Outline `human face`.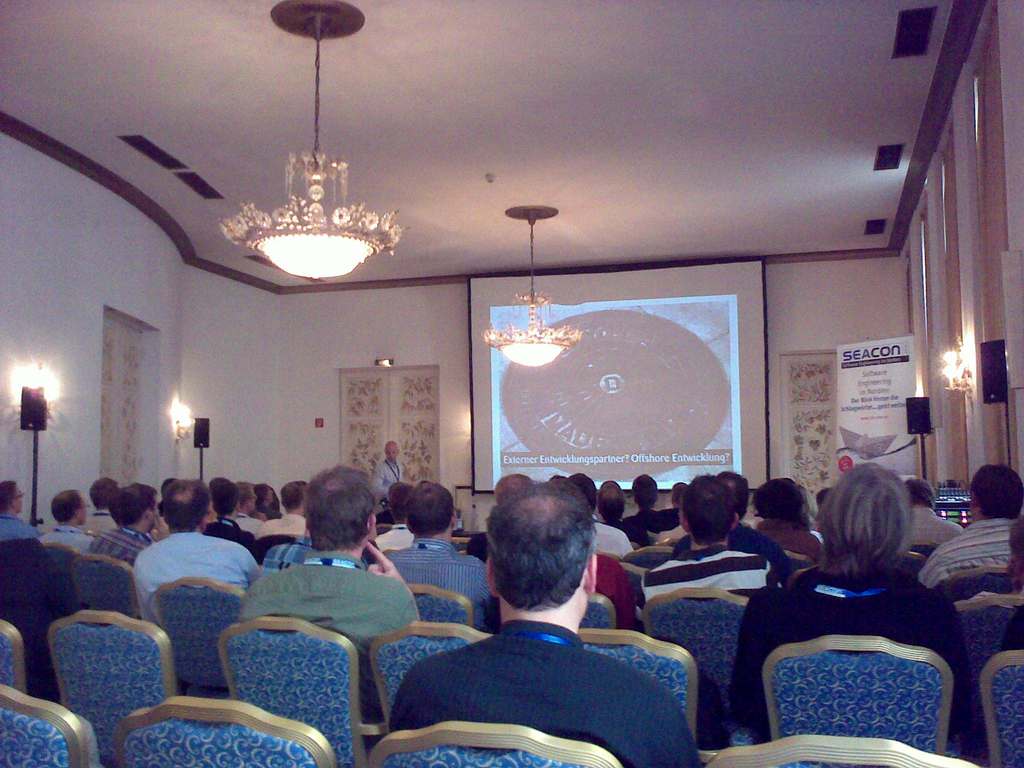
Outline: (387,449,397,462).
